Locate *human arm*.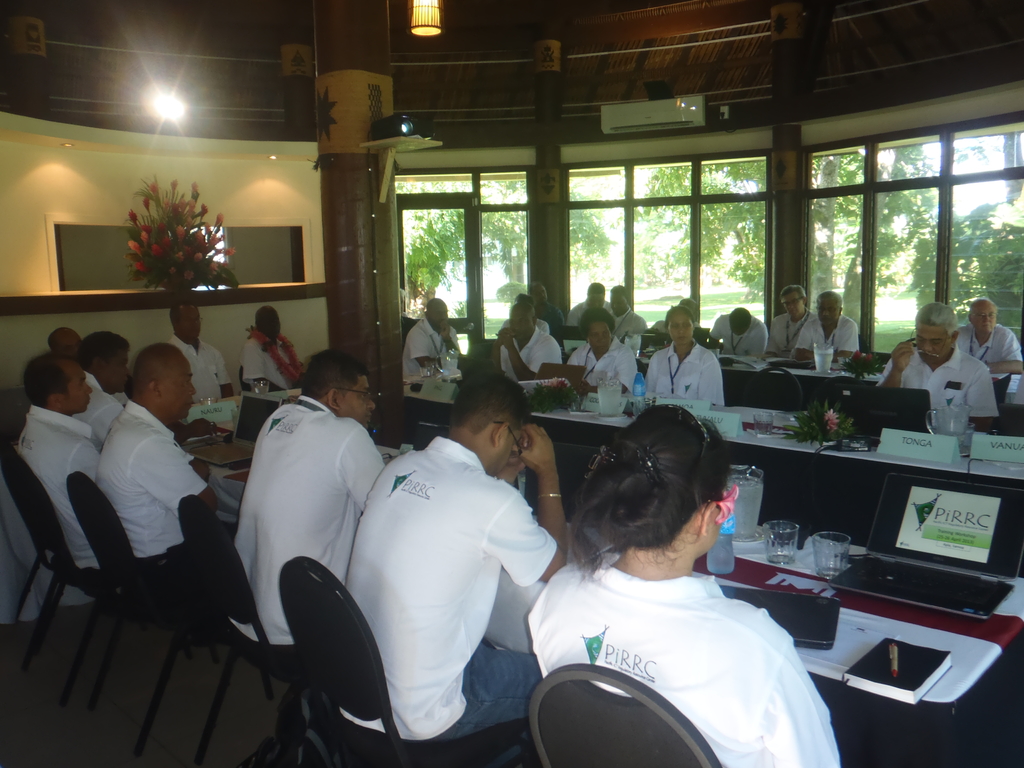
Bounding box: pyautogui.locateOnScreen(764, 641, 843, 767).
